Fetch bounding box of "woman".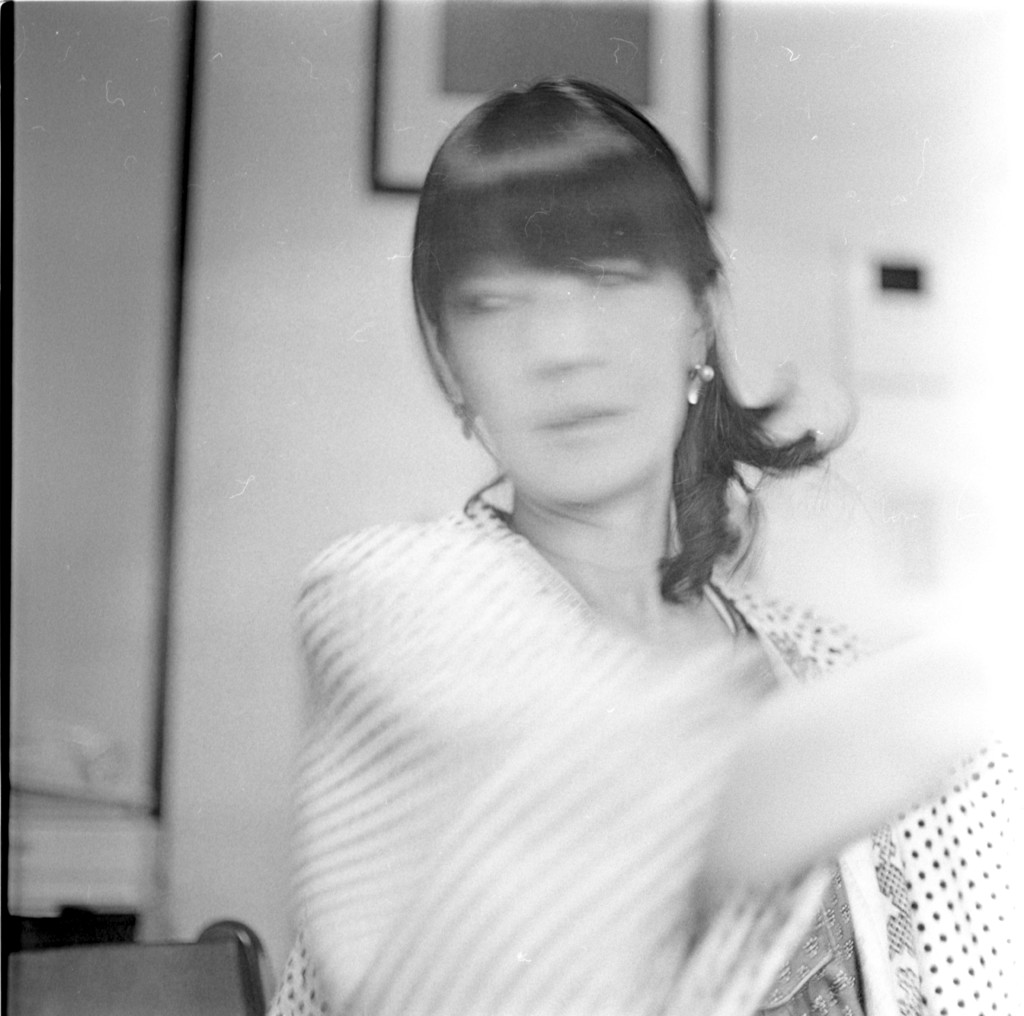
Bbox: x1=264, y1=68, x2=1023, y2=1015.
